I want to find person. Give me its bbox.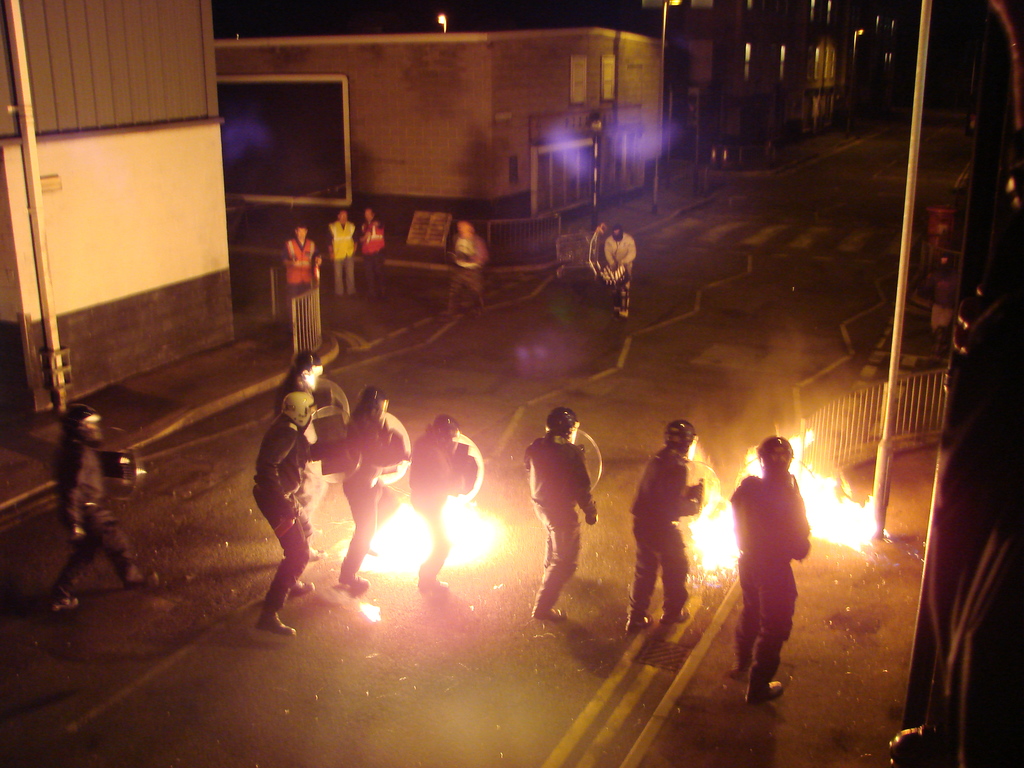
box=[629, 422, 711, 631].
